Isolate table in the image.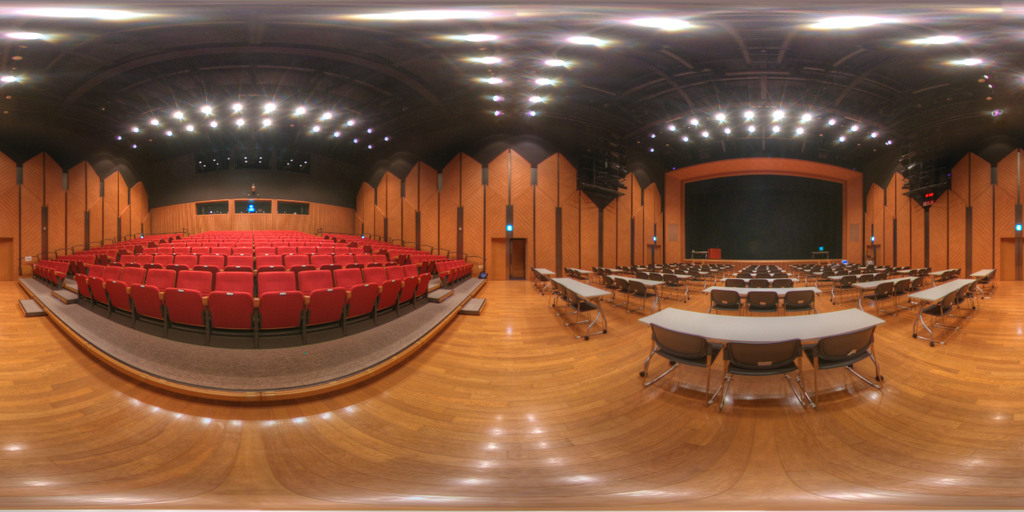
Isolated region: pyautogui.locateOnScreen(908, 276, 977, 339).
